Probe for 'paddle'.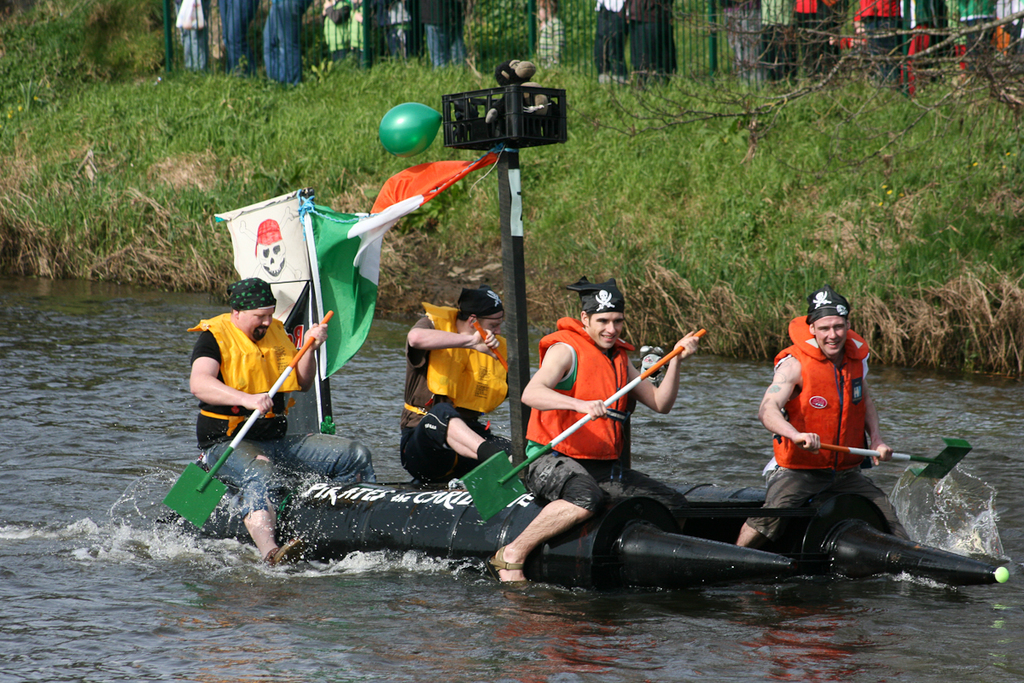
Probe result: box=[473, 318, 509, 371].
